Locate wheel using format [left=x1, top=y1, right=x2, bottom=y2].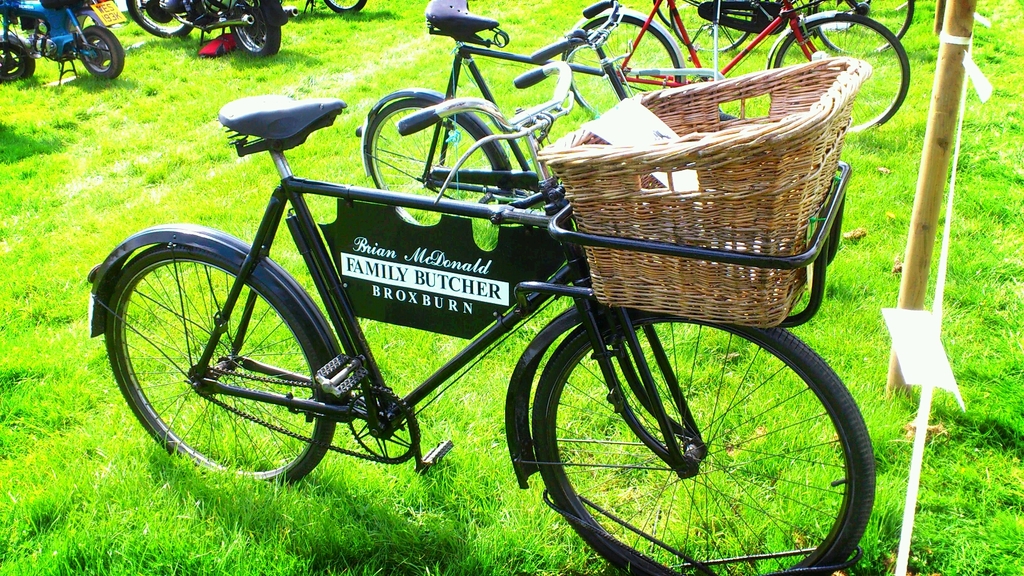
[left=106, top=243, right=336, bottom=486].
